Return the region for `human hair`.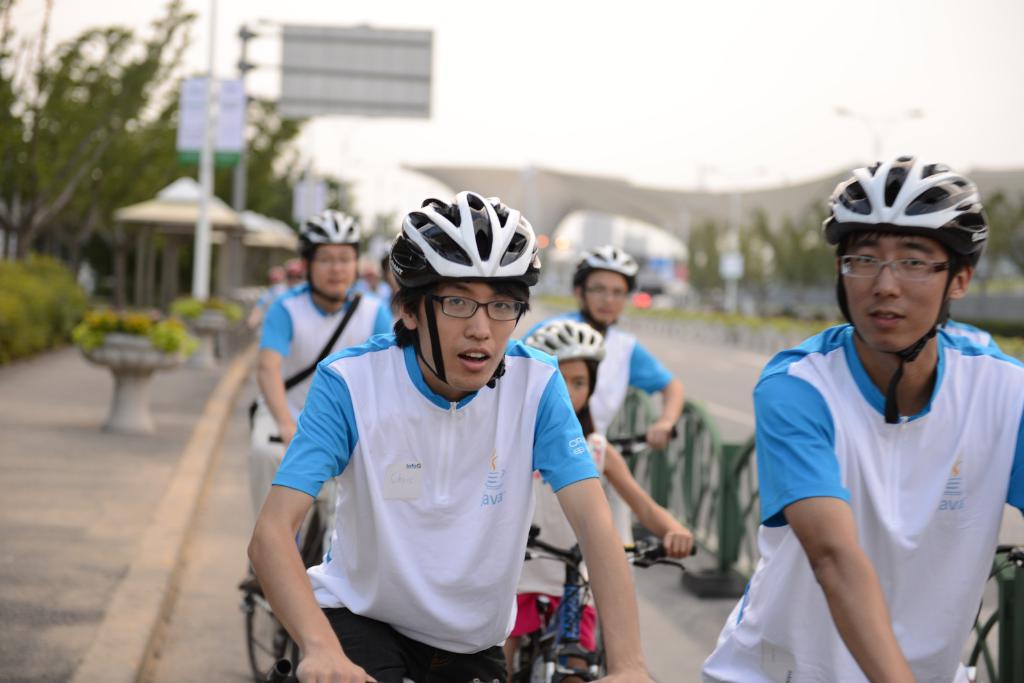
locate(305, 241, 362, 259).
